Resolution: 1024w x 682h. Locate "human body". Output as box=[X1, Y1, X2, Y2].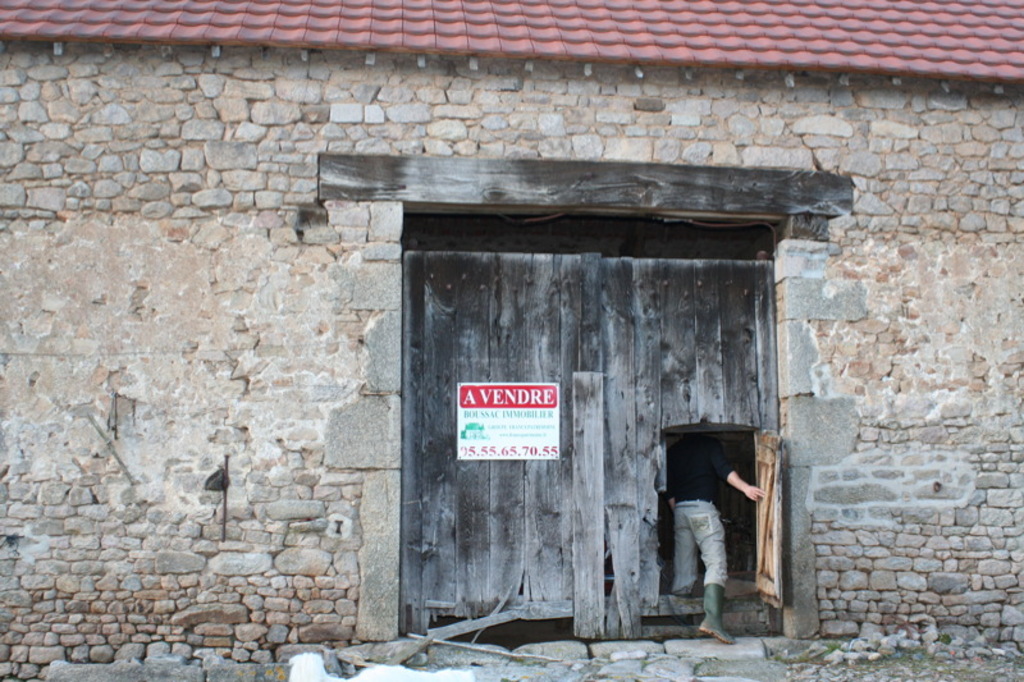
box=[660, 426, 762, 628].
